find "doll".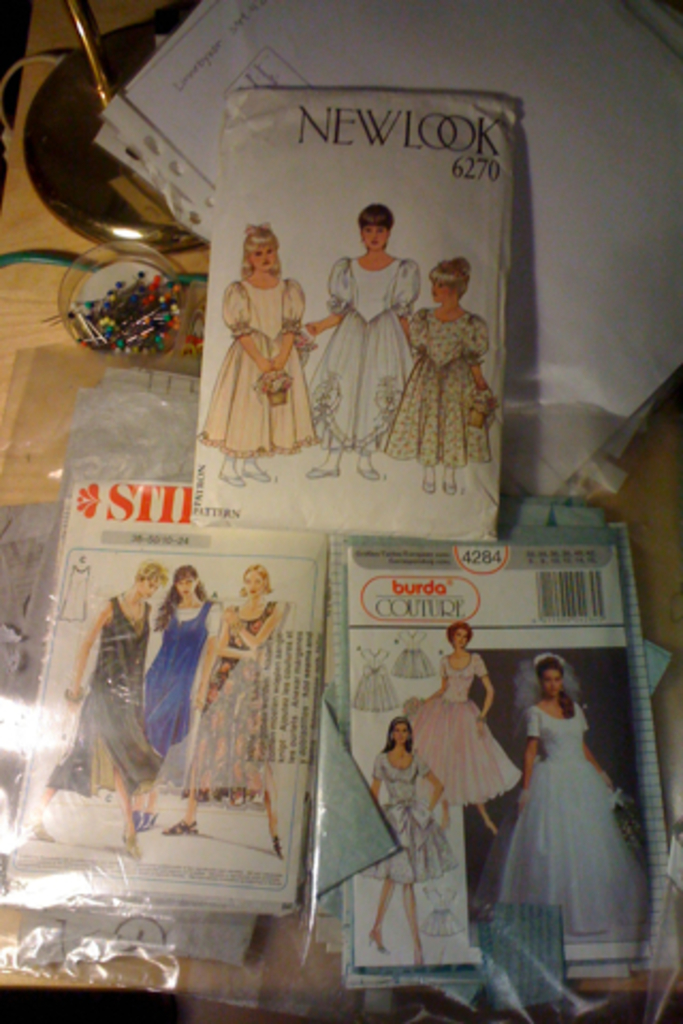
{"x1": 198, "y1": 213, "x2": 314, "y2": 474}.
